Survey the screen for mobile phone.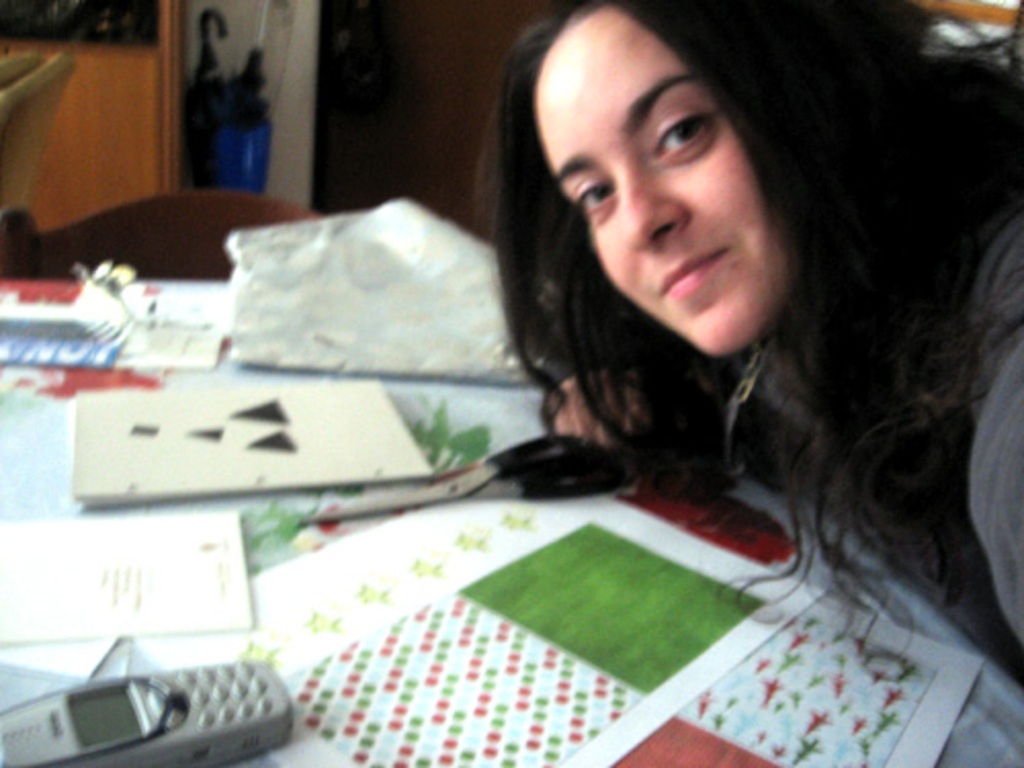
Survey found: <bbox>2, 655, 301, 766</bbox>.
